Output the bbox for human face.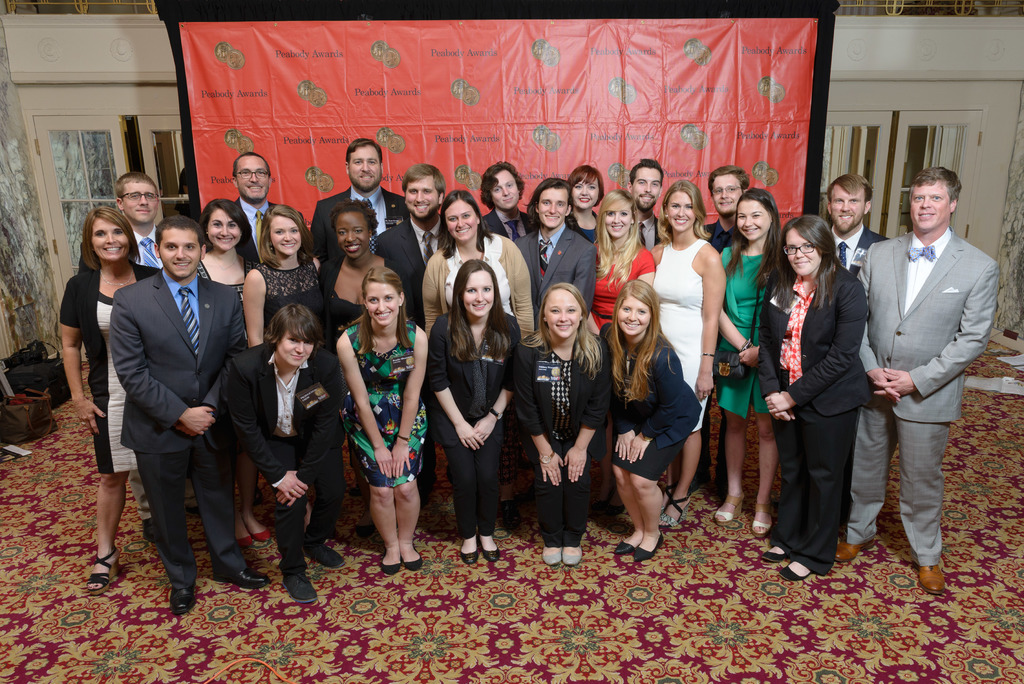
<bbox>463, 270, 495, 318</bbox>.
